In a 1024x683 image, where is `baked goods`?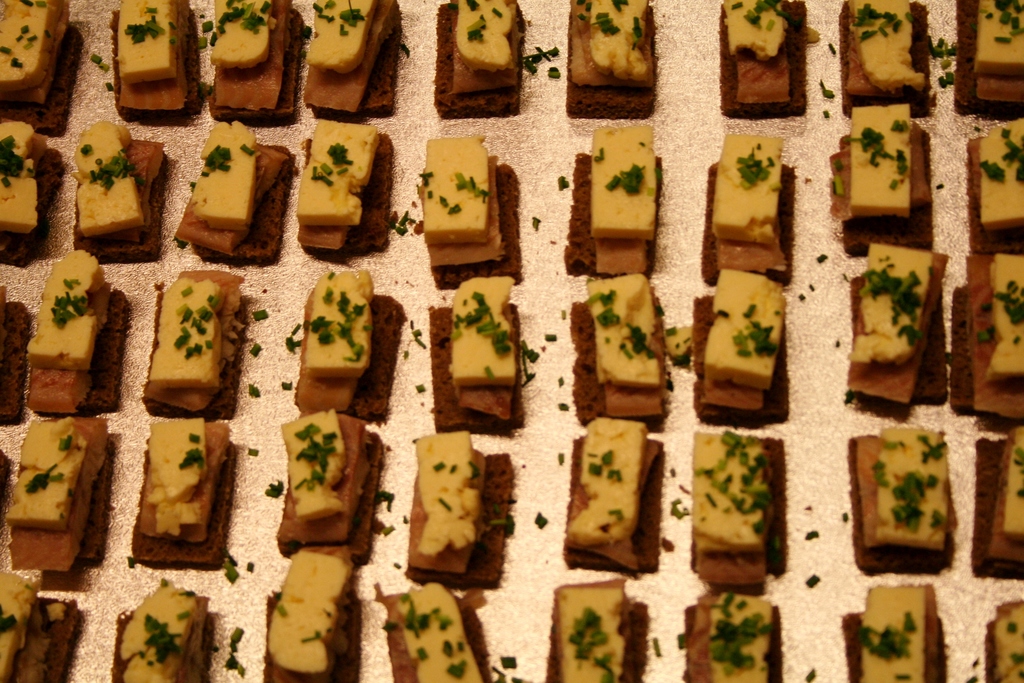
{"x1": 681, "y1": 595, "x2": 786, "y2": 682}.
